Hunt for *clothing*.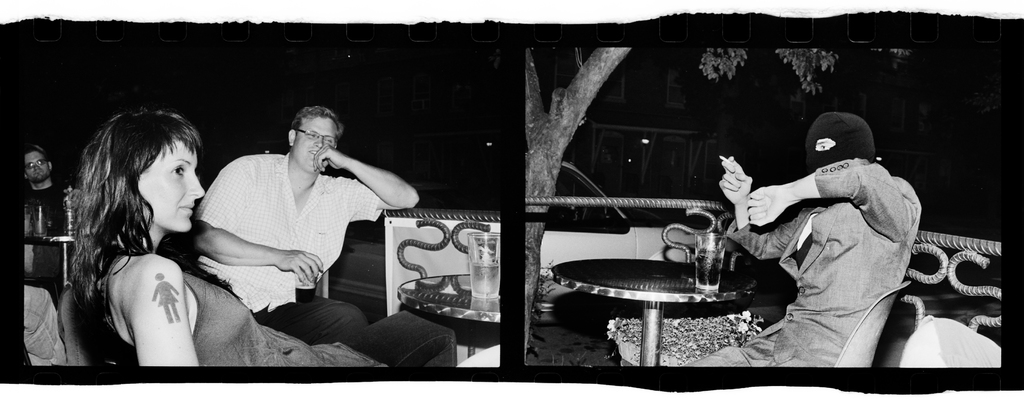
Hunted down at detection(64, 246, 296, 367).
